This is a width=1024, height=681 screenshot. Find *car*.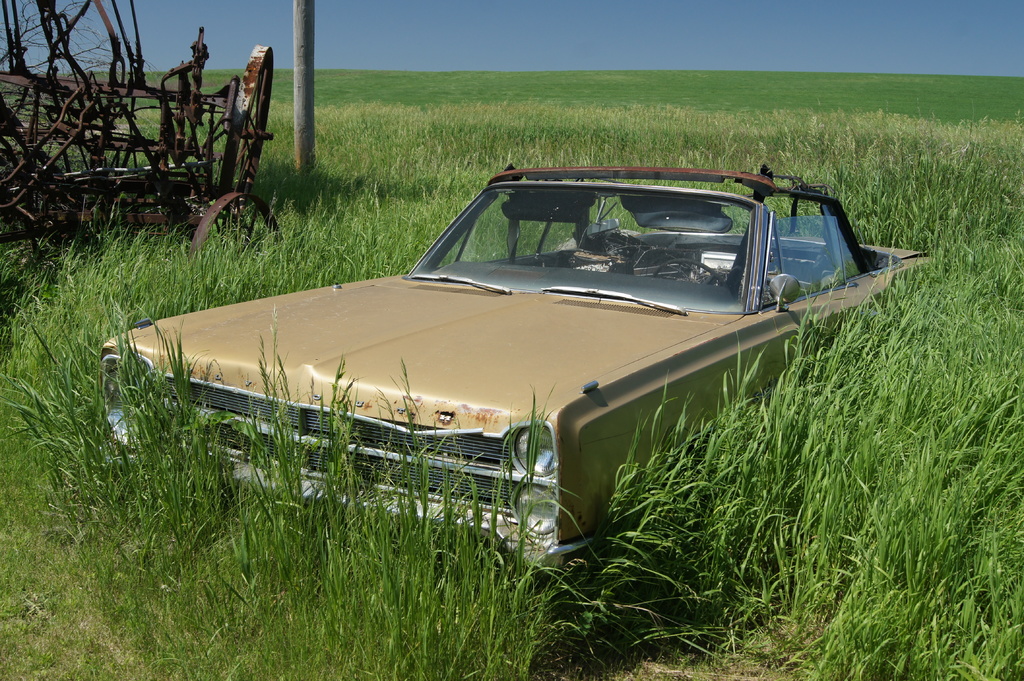
Bounding box: 136,168,909,567.
